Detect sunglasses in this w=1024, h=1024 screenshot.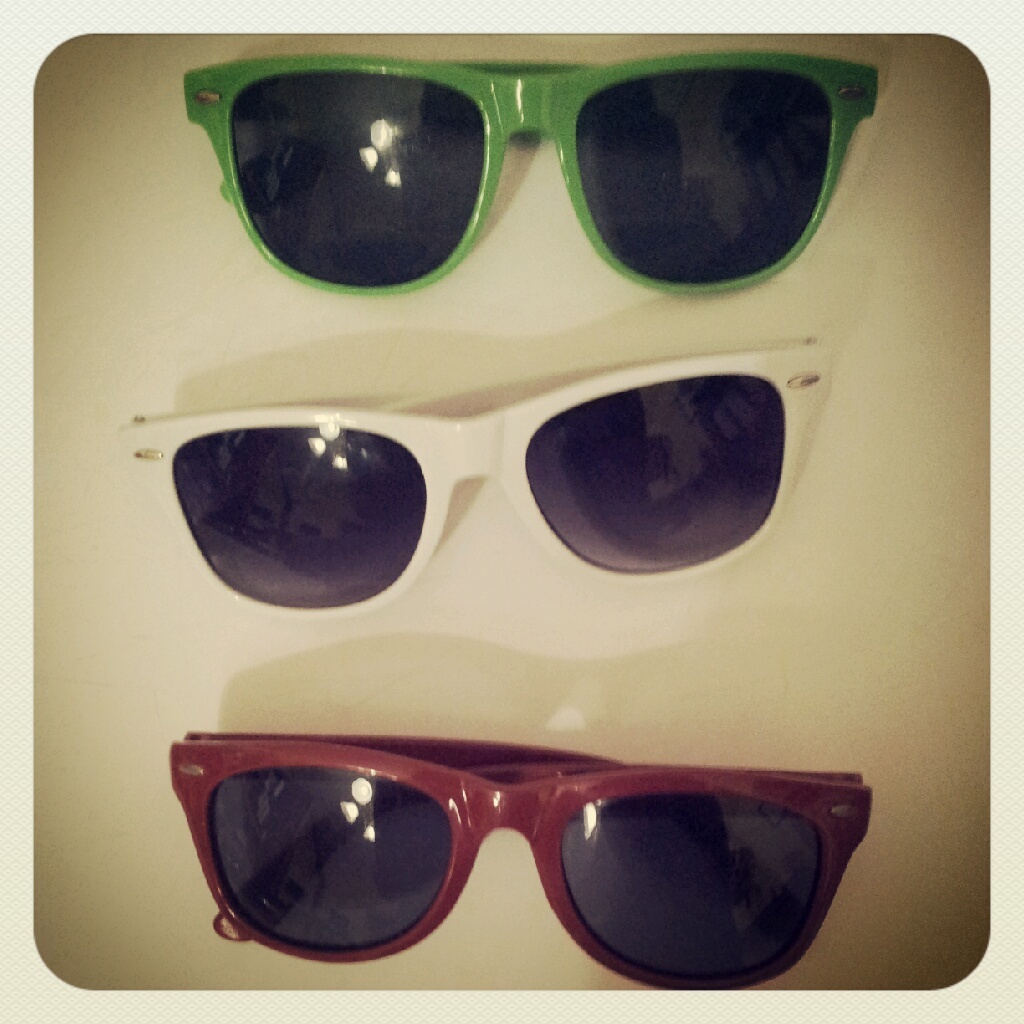
Detection: 189, 50, 877, 298.
